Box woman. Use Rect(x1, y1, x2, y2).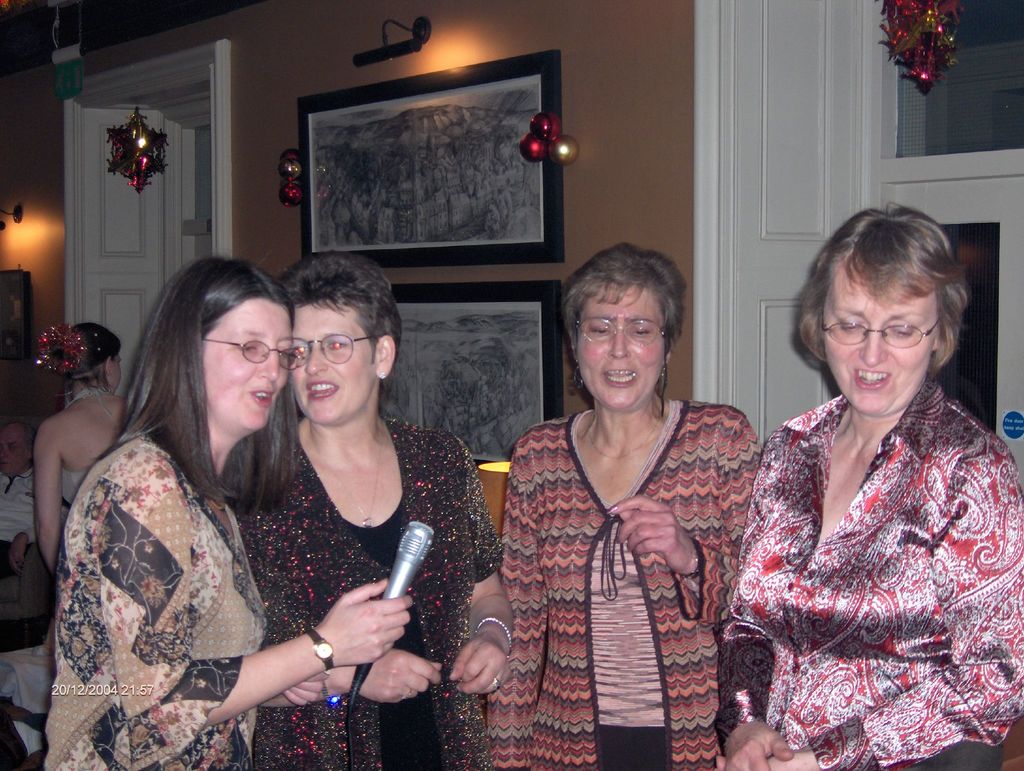
Rect(36, 254, 415, 770).
